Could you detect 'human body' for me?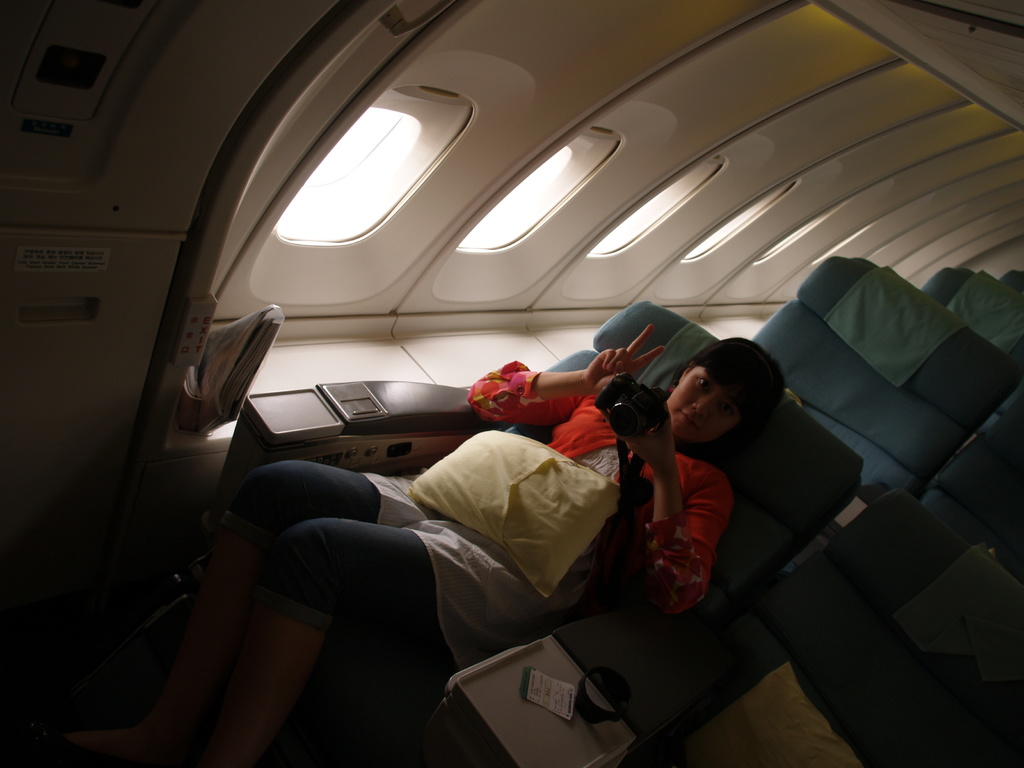
Detection result: {"left": 130, "top": 324, "right": 788, "bottom": 767}.
